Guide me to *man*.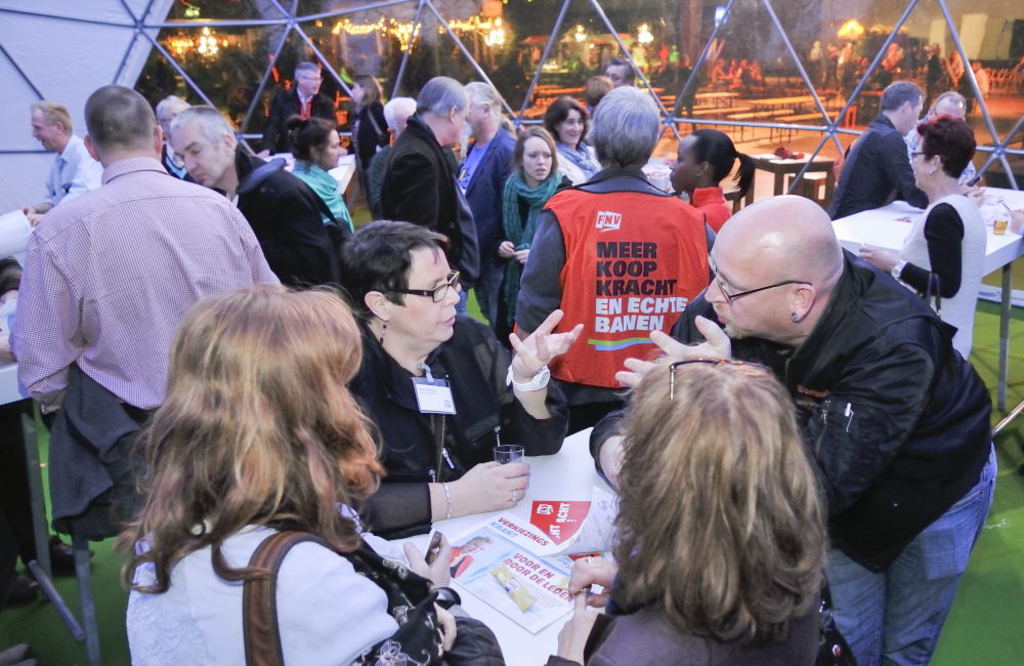
Guidance: (18,100,104,226).
